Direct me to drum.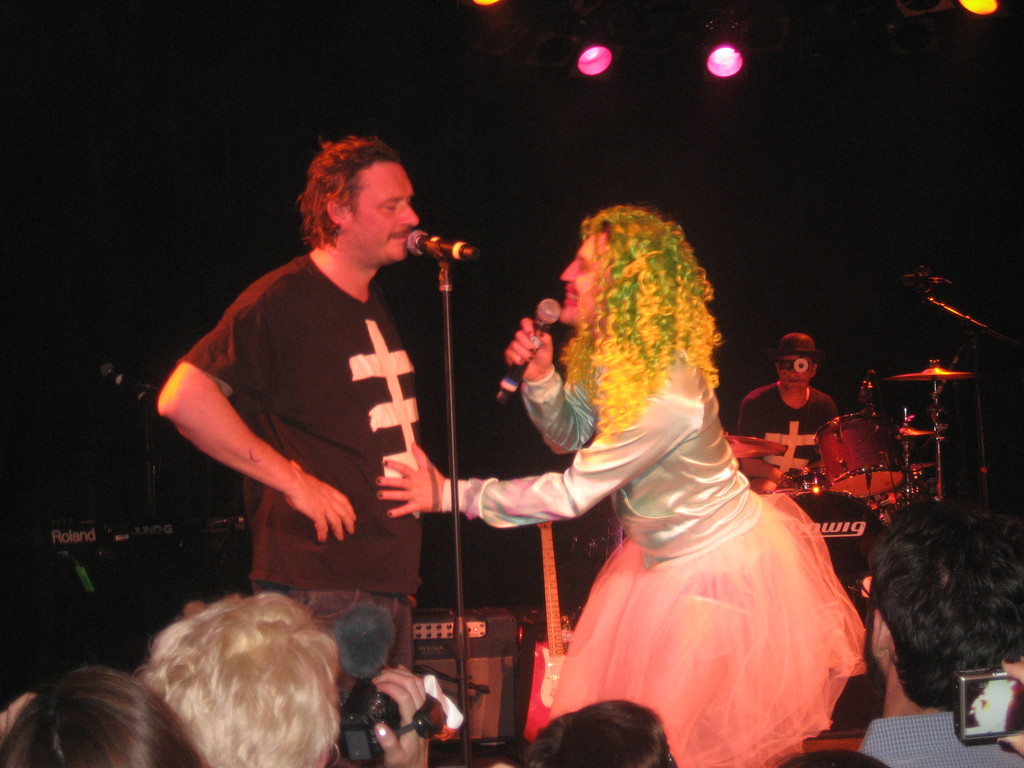
Direction: x1=778, y1=486, x2=886, y2=621.
